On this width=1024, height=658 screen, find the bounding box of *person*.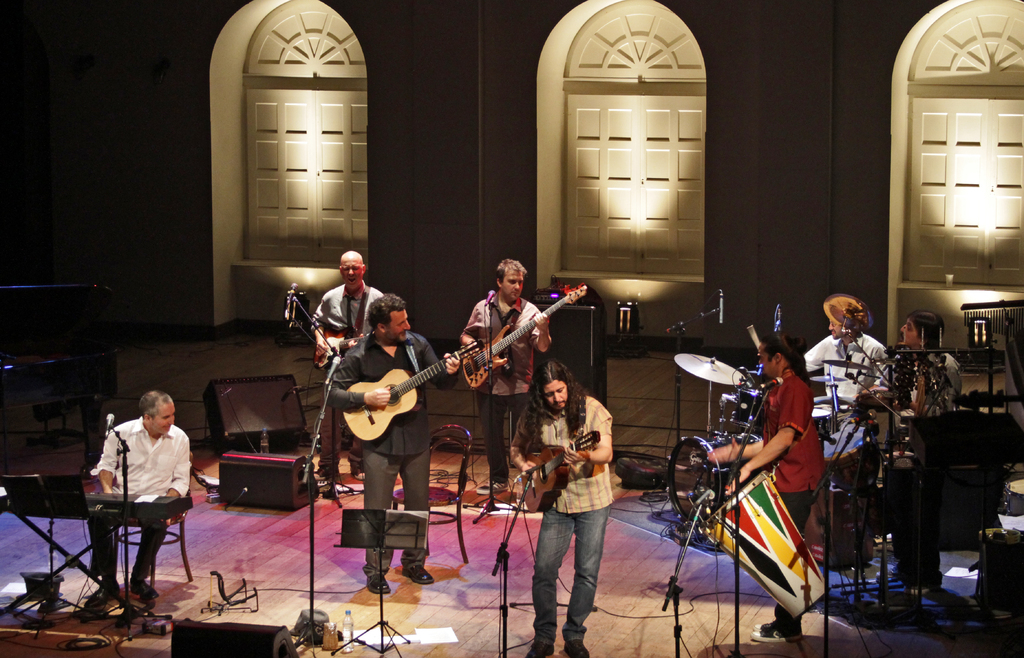
Bounding box: {"x1": 307, "y1": 243, "x2": 385, "y2": 495}.
